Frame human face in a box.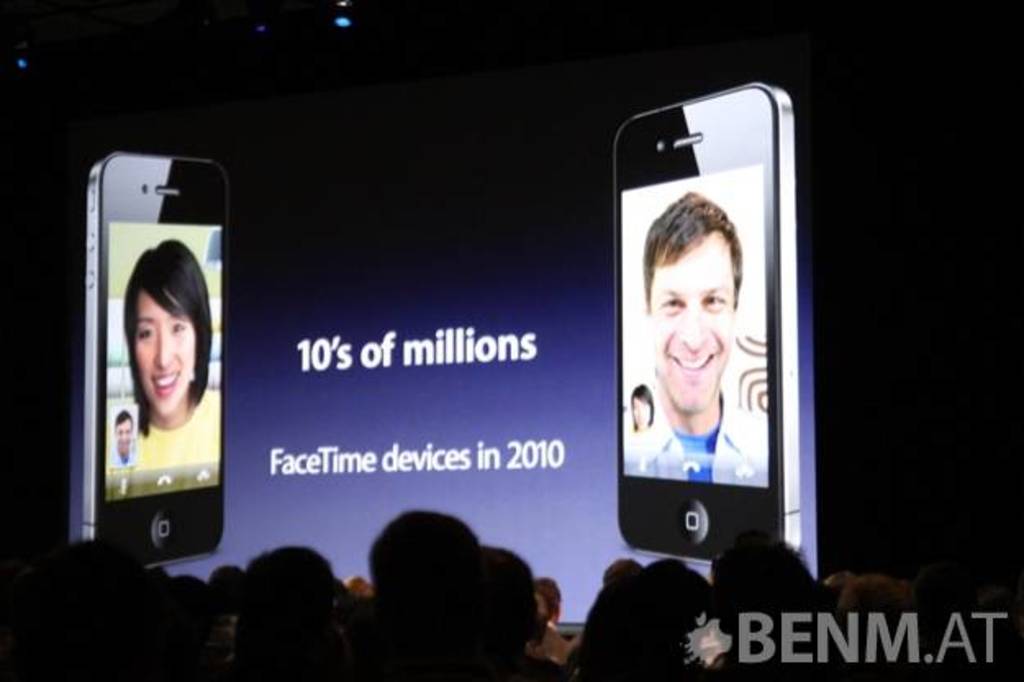
select_region(649, 234, 734, 411).
